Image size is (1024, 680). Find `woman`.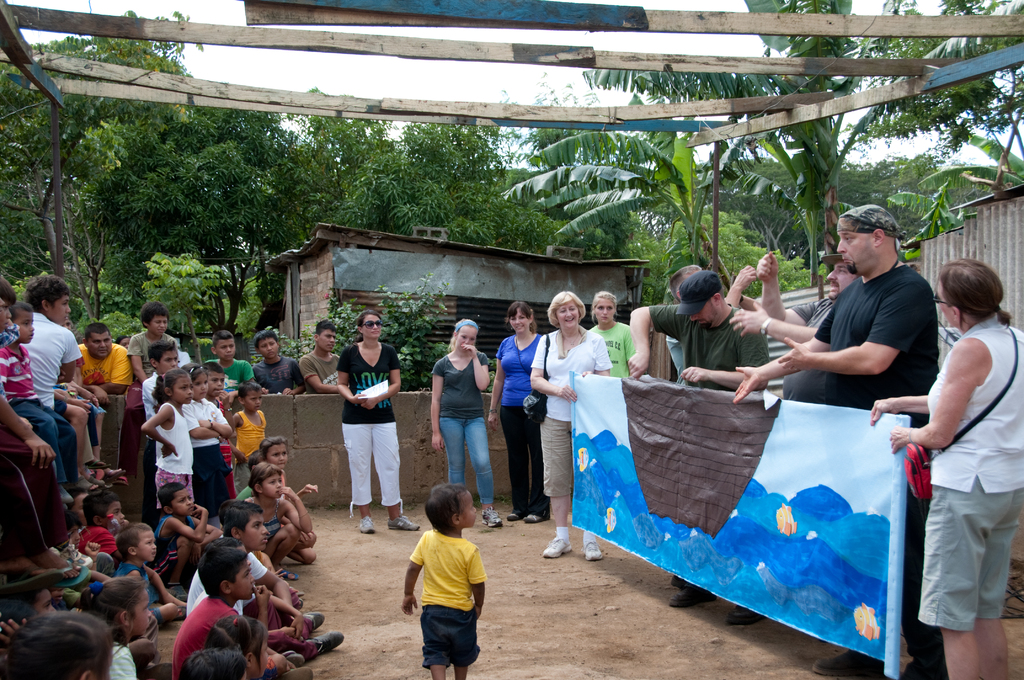
<box>332,308,422,535</box>.
